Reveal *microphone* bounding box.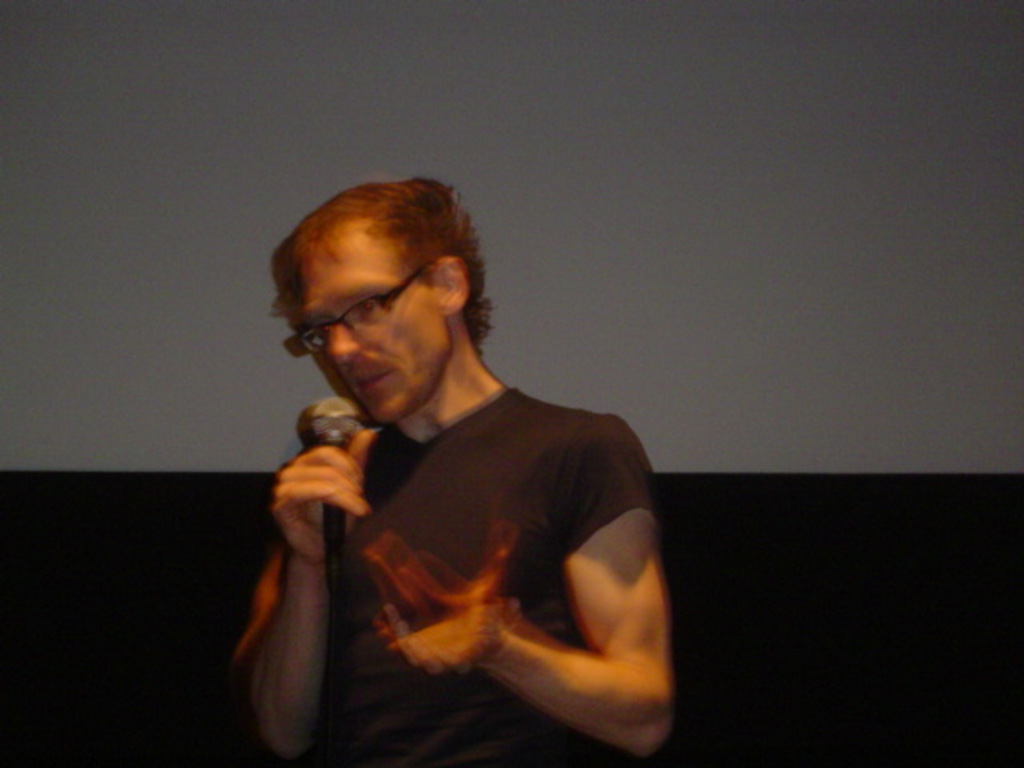
Revealed: [x1=253, y1=416, x2=384, y2=589].
